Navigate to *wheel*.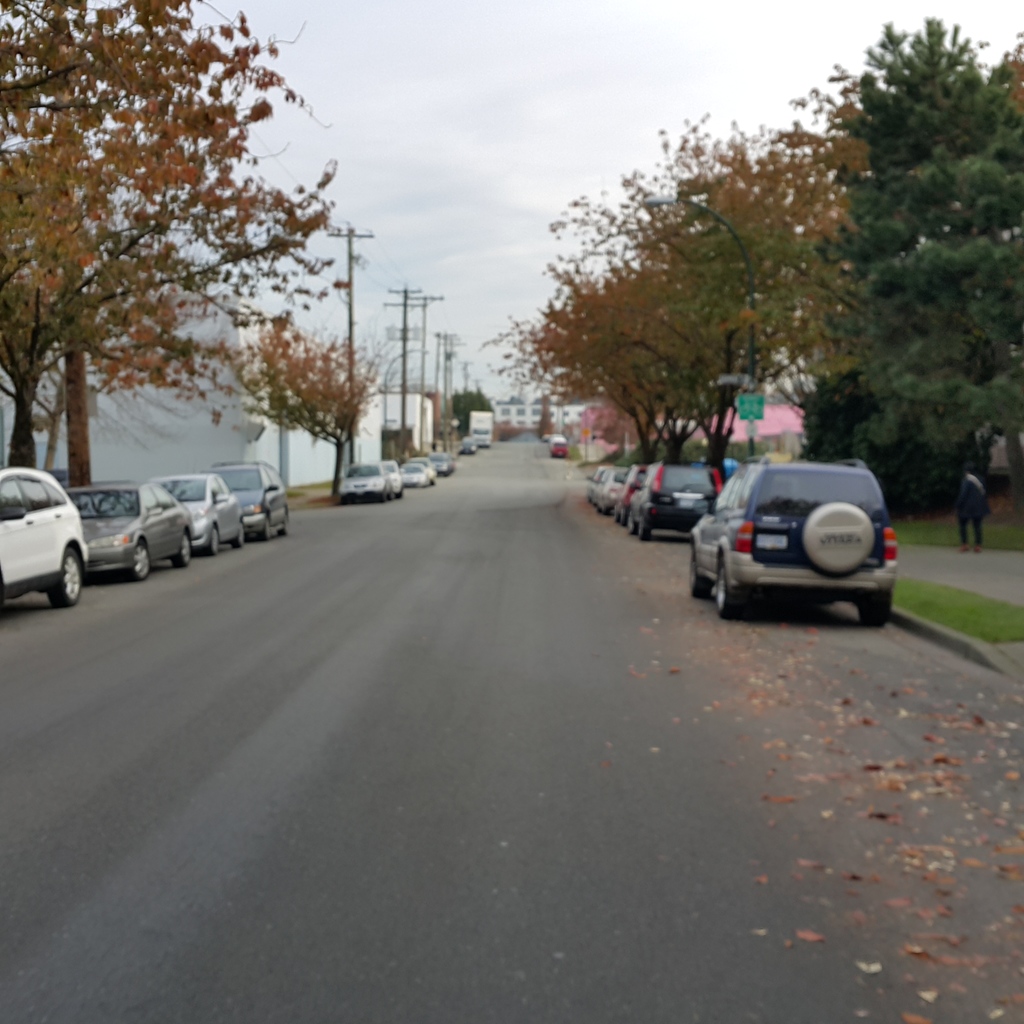
Navigation target: [x1=234, y1=523, x2=246, y2=546].
